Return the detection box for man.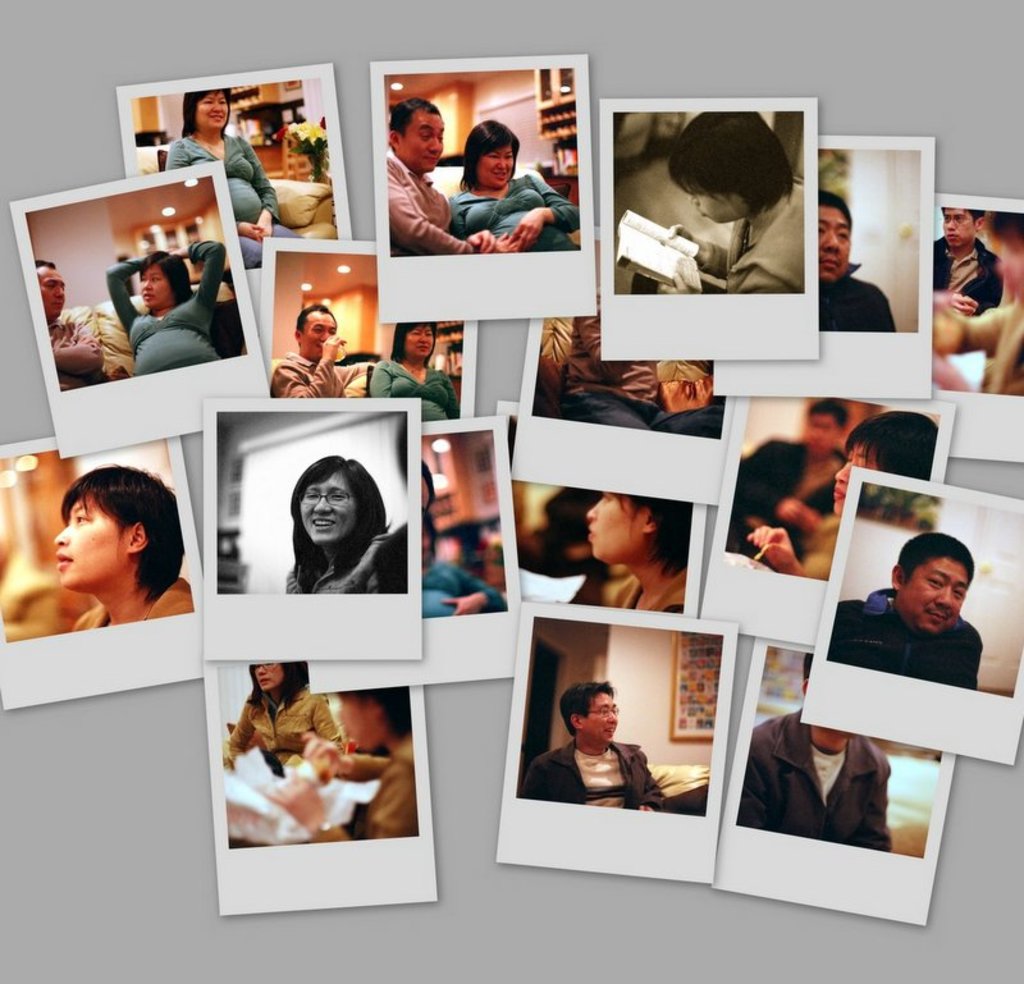
Rect(387, 96, 475, 257).
